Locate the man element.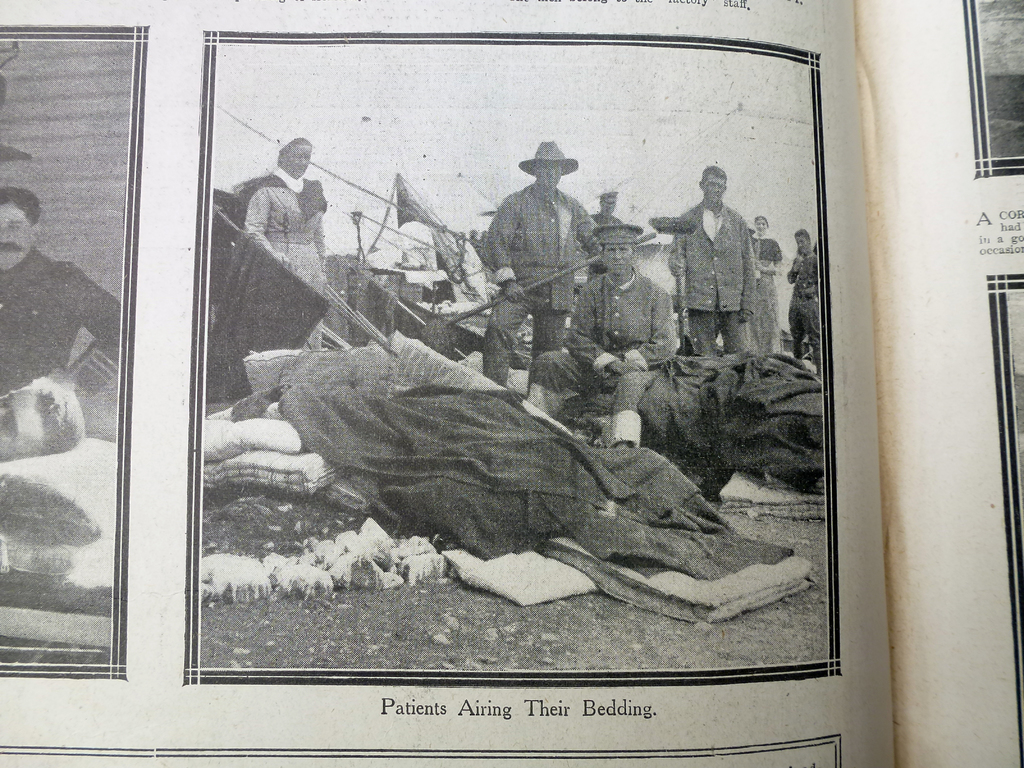
Element bbox: box=[574, 187, 626, 282].
